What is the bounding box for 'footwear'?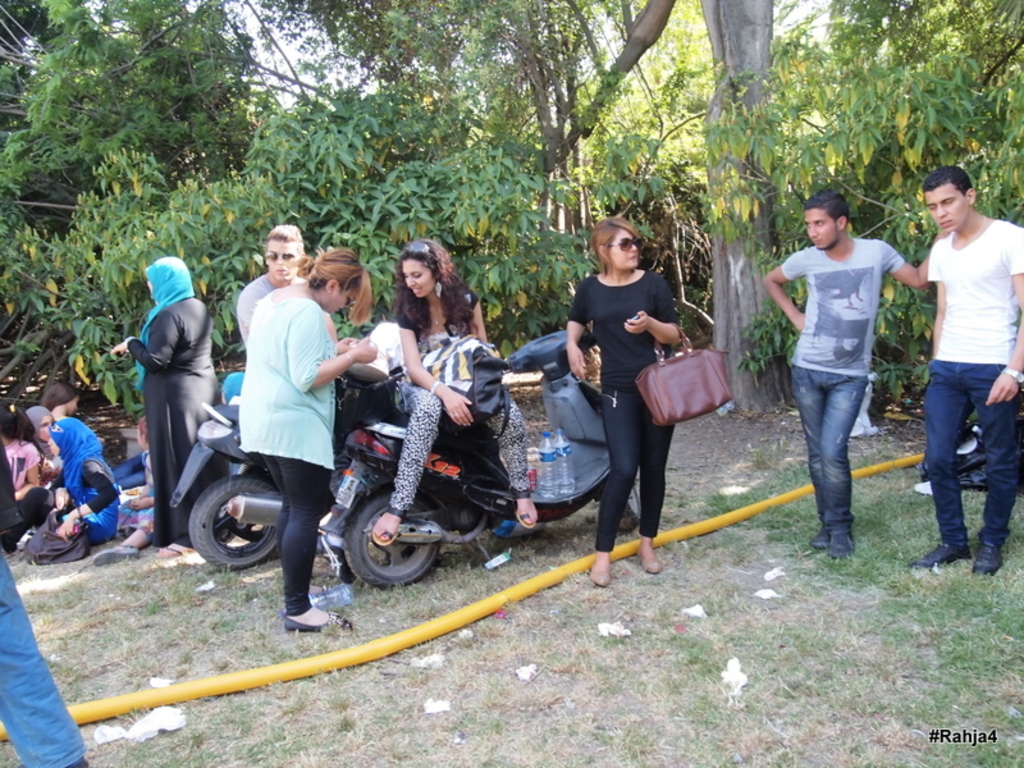
913, 545, 969, 567.
